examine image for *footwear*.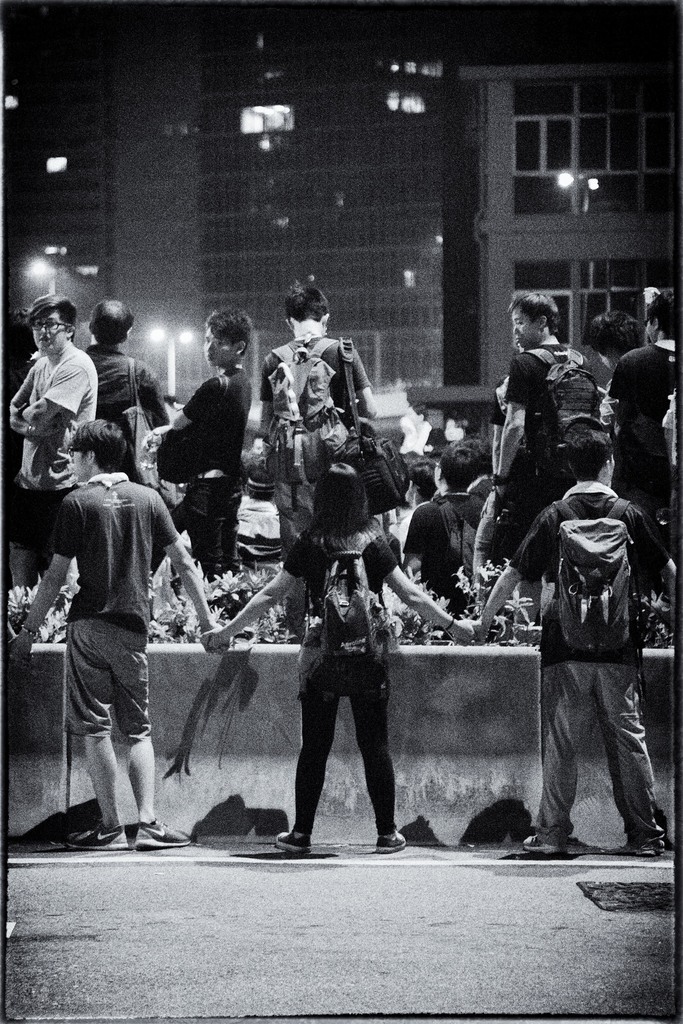
Examination result: (523, 836, 561, 861).
